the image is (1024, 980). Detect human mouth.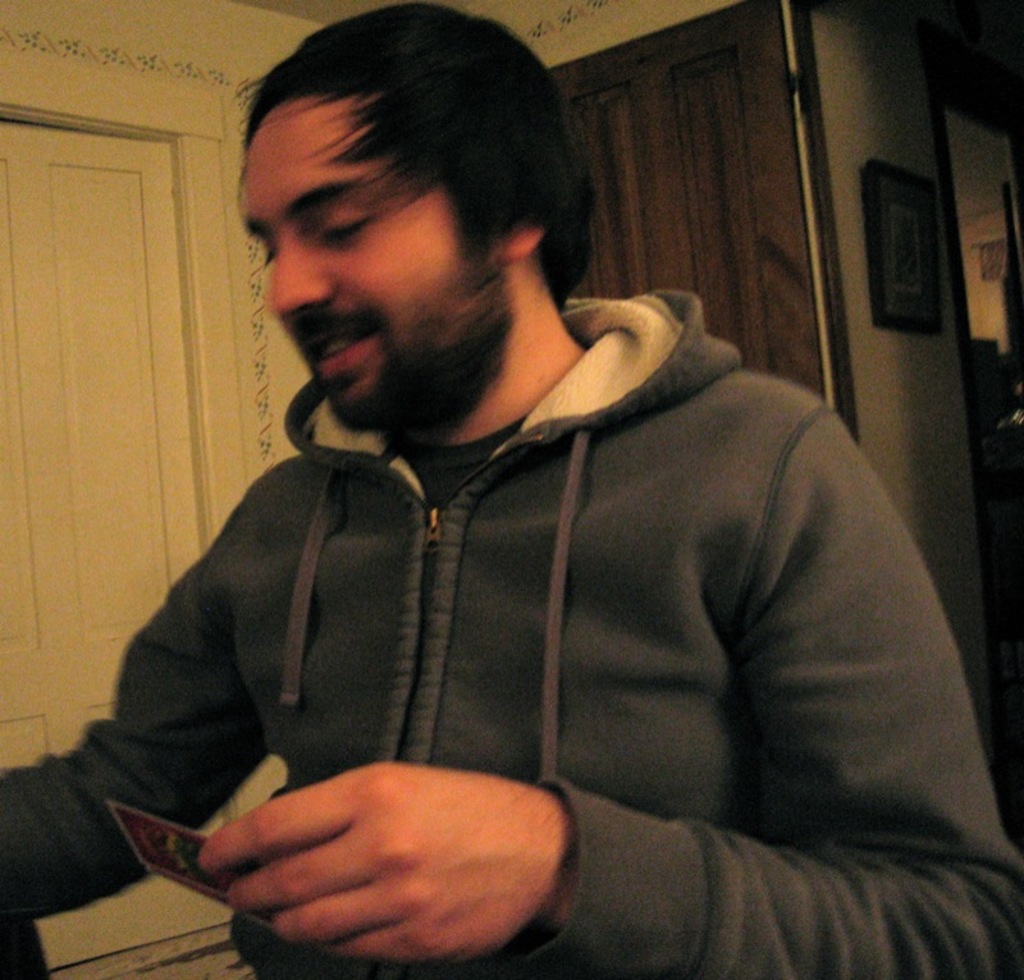
Detection: BBox(302, 320, 375, 371).
